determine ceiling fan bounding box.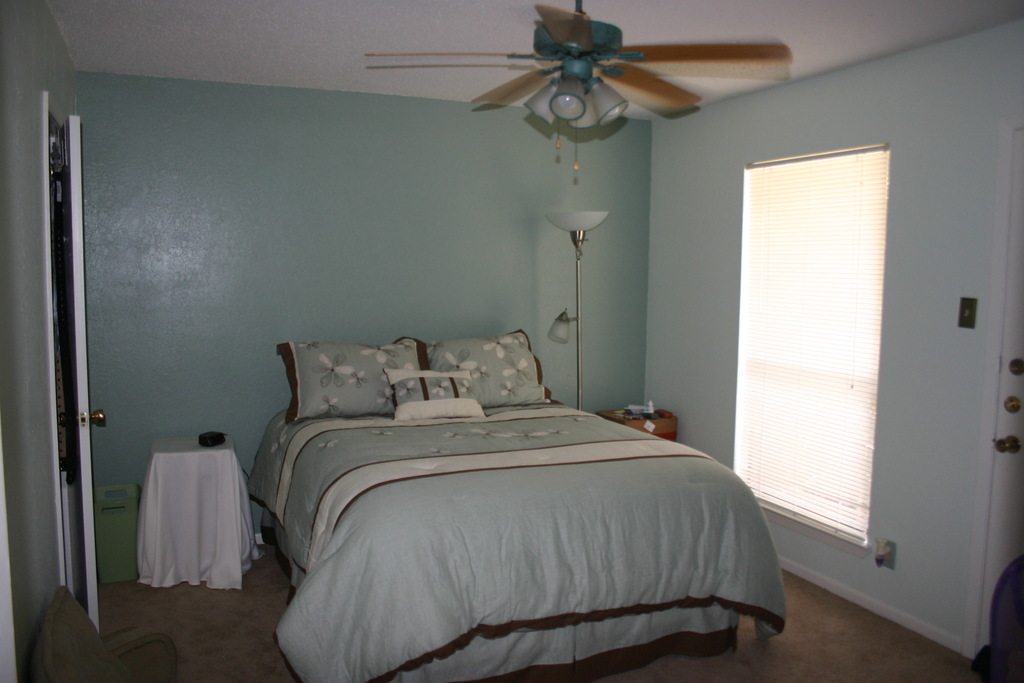
Determined: box(367, 0, 794, 170).
